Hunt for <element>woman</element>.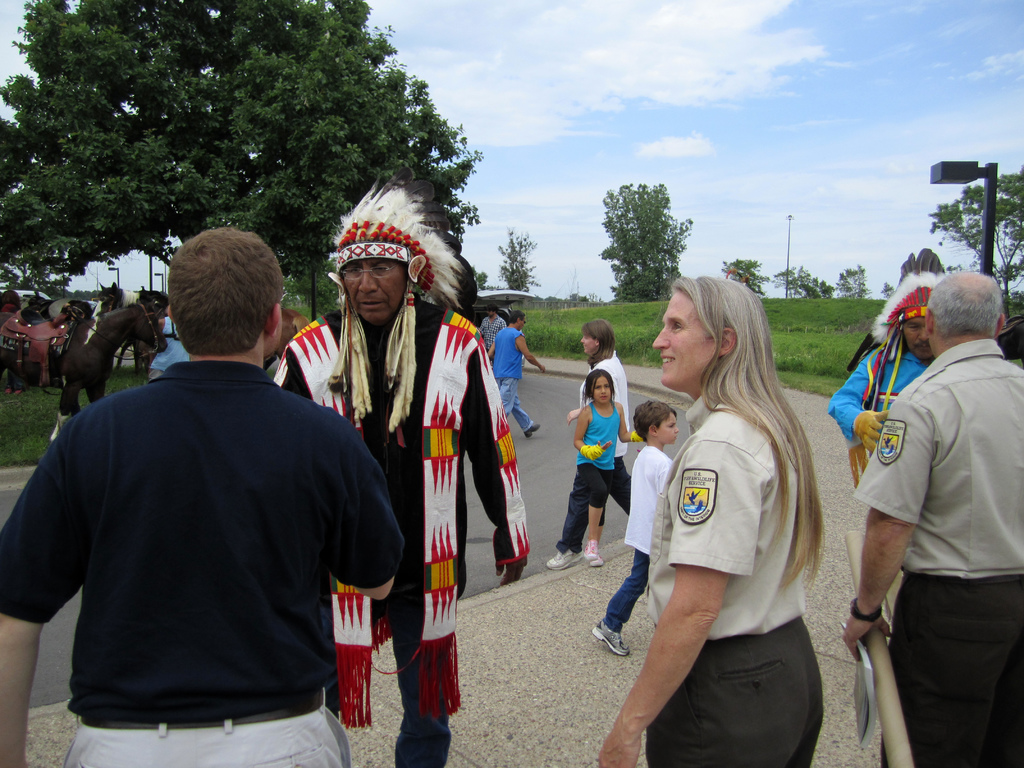
Hunted down at select_region(547, 321, 636, 569).
